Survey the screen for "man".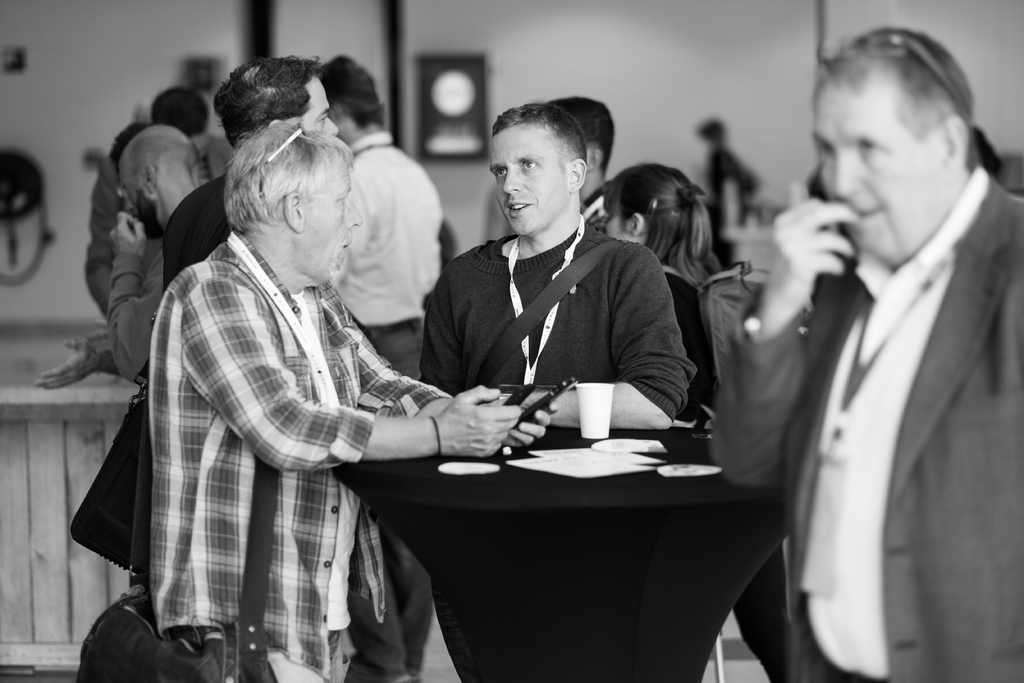
Survey found: crop(161, 51, 338, 289).
